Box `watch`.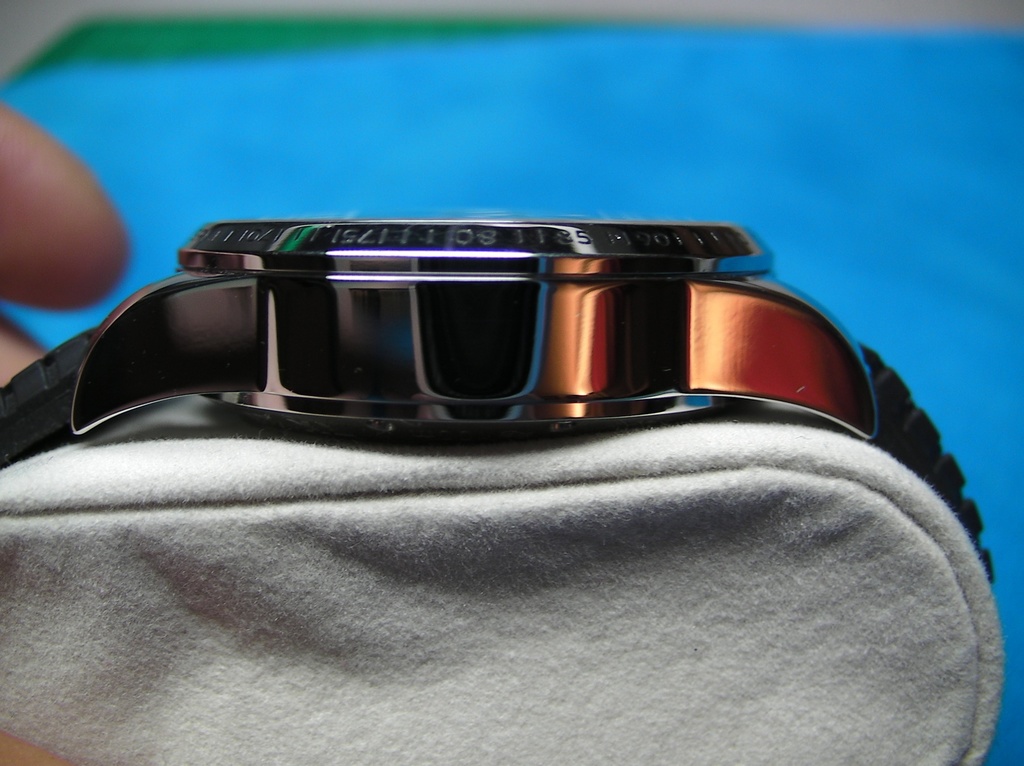
{"x1": 0, "y1": 216, "x2": 993, "y2": 765}.
